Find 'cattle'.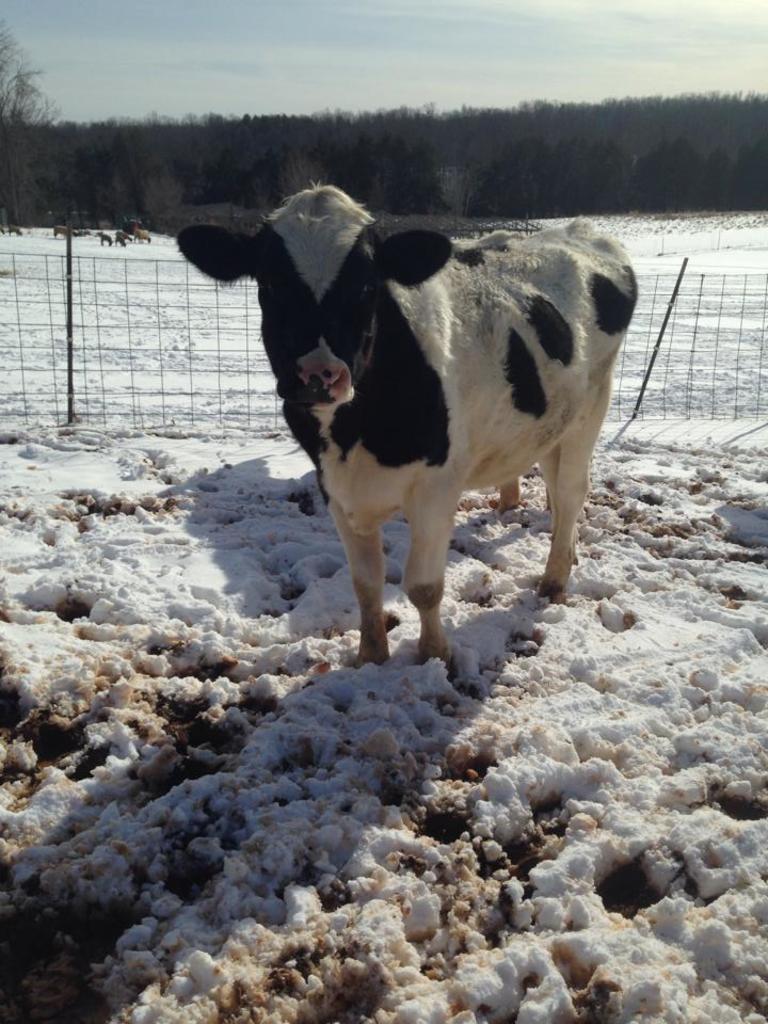
bbox(53, 227, 70, 236).
